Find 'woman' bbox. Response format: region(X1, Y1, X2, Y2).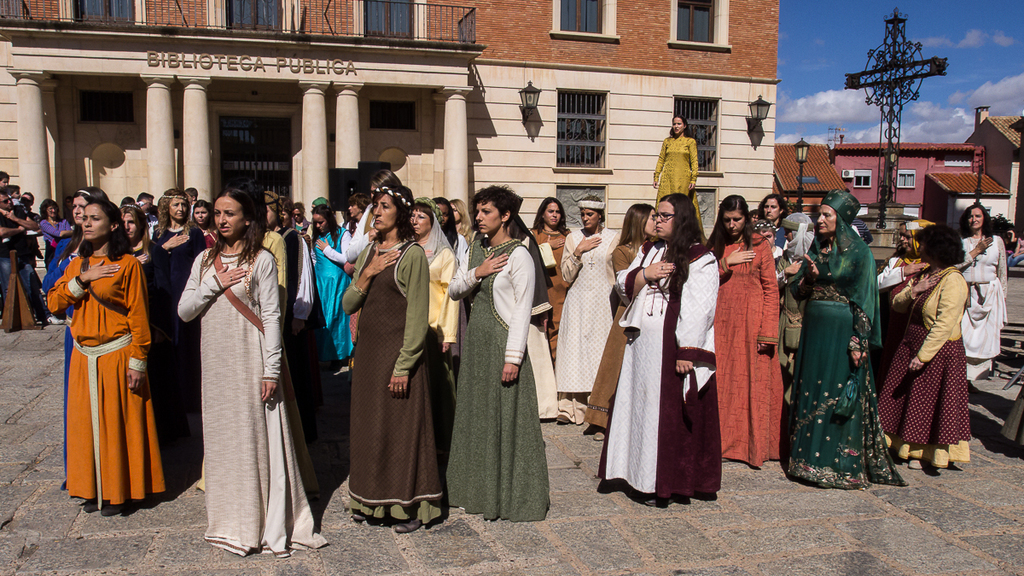
region(585, 201, 660, 437).
